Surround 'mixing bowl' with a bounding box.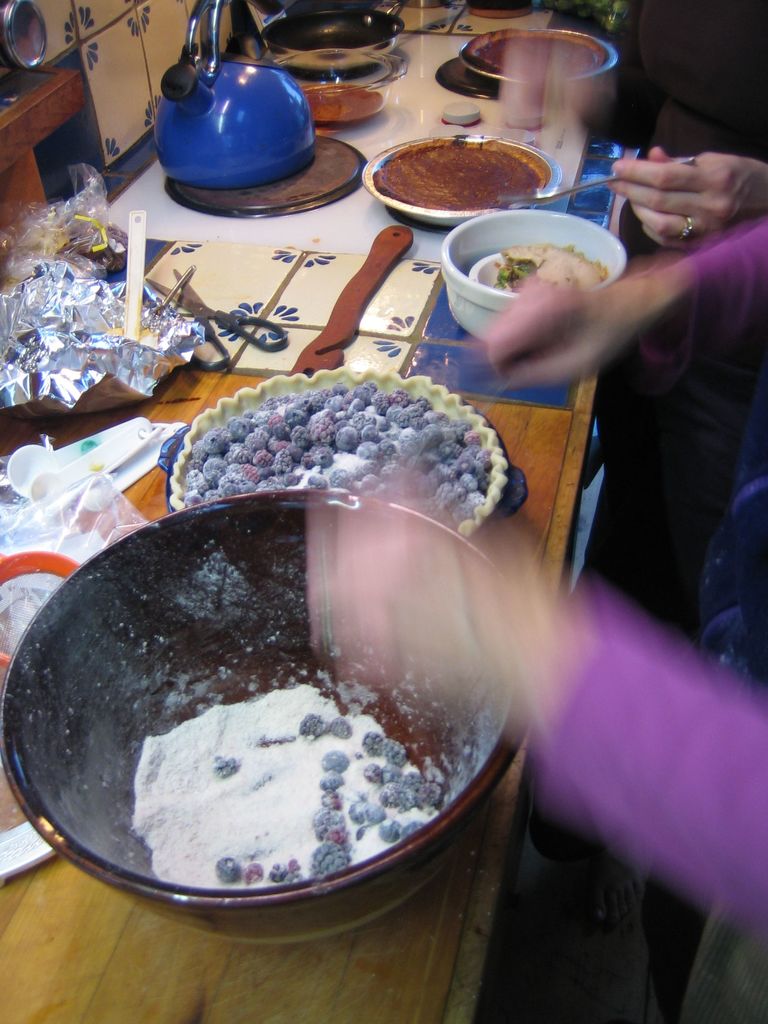
x1=441, y1=207, x2=630, y2=344.
